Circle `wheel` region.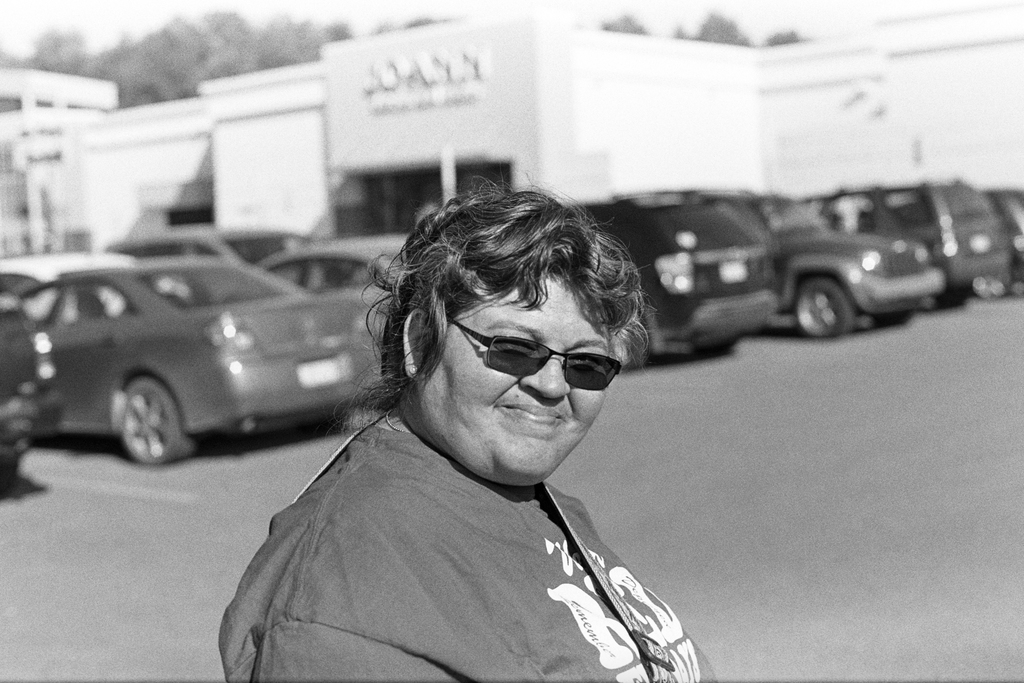
Region: (x1=794, y1=278, x2=854, y2=337).
